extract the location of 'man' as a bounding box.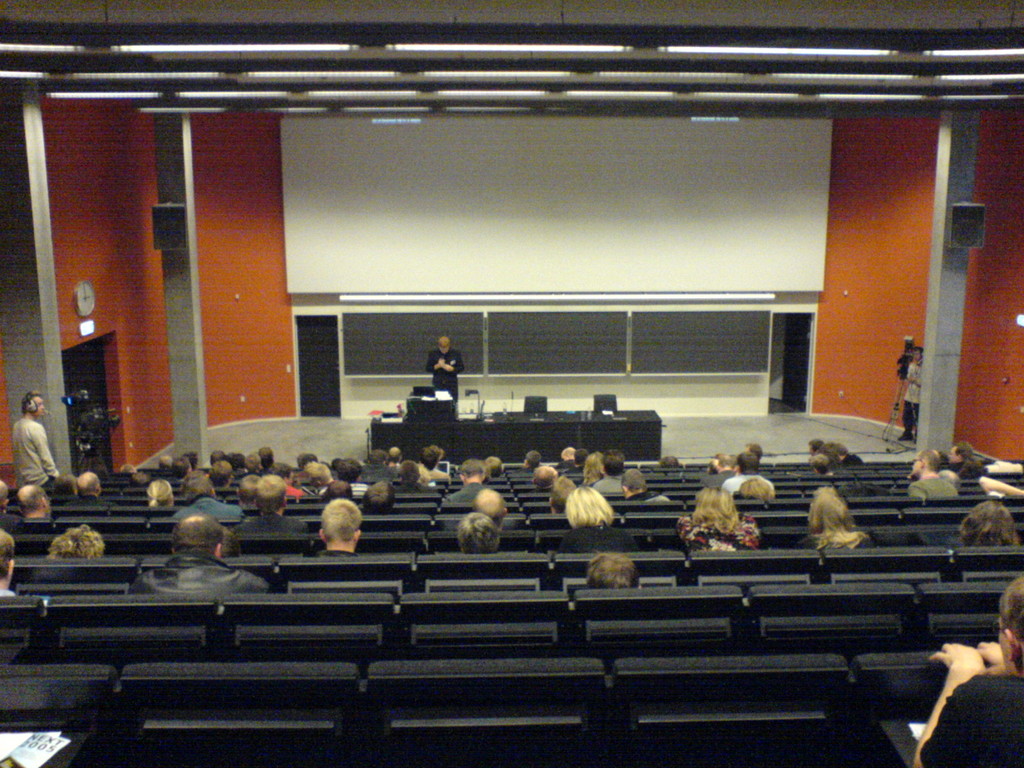
[left=700, top=454, right=739, bottom=487].
